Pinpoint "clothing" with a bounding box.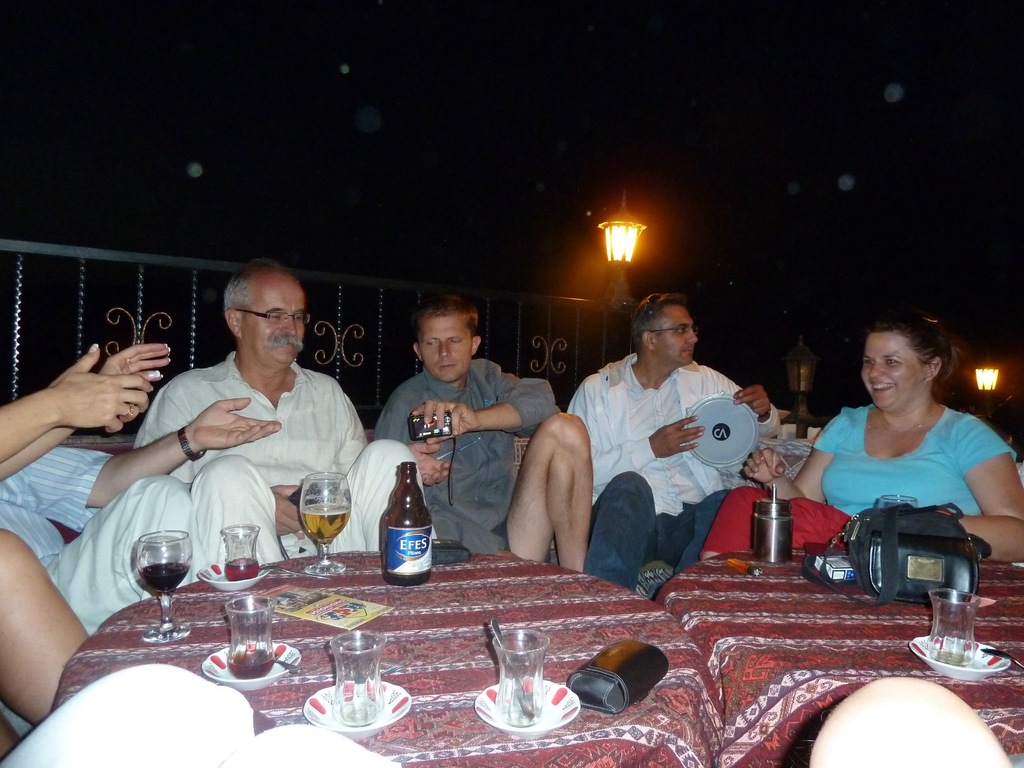
BBox(130, 351, 444, 581).
